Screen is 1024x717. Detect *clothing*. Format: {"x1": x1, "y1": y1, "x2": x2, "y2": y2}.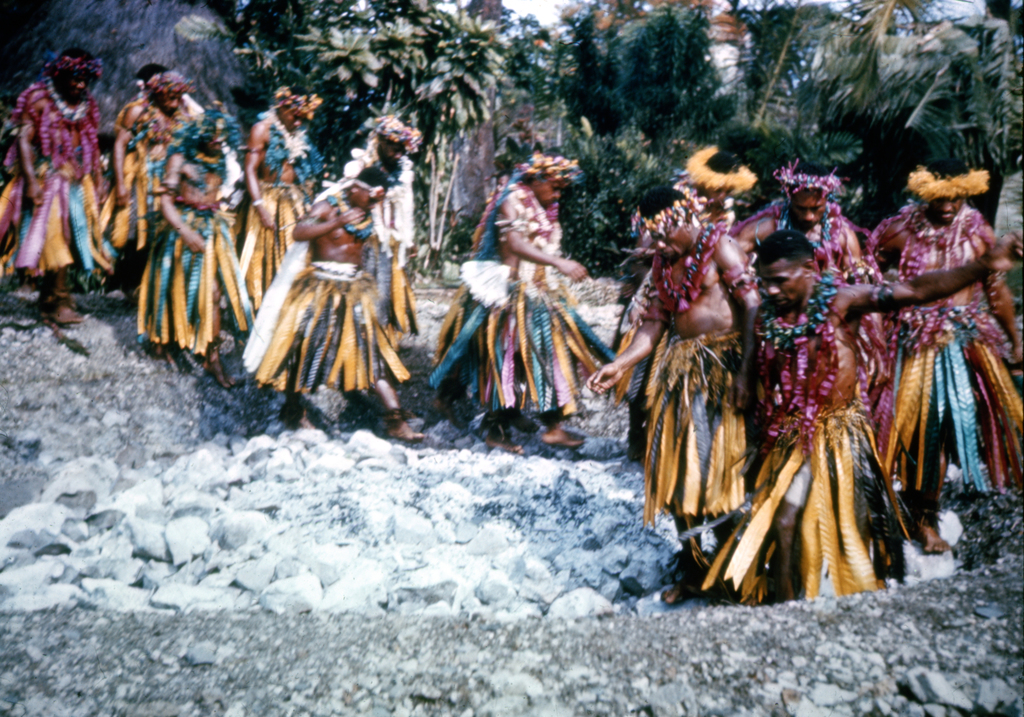
{"x1": 109, "y1": 97, "x2": 199, "y2": 245}.
